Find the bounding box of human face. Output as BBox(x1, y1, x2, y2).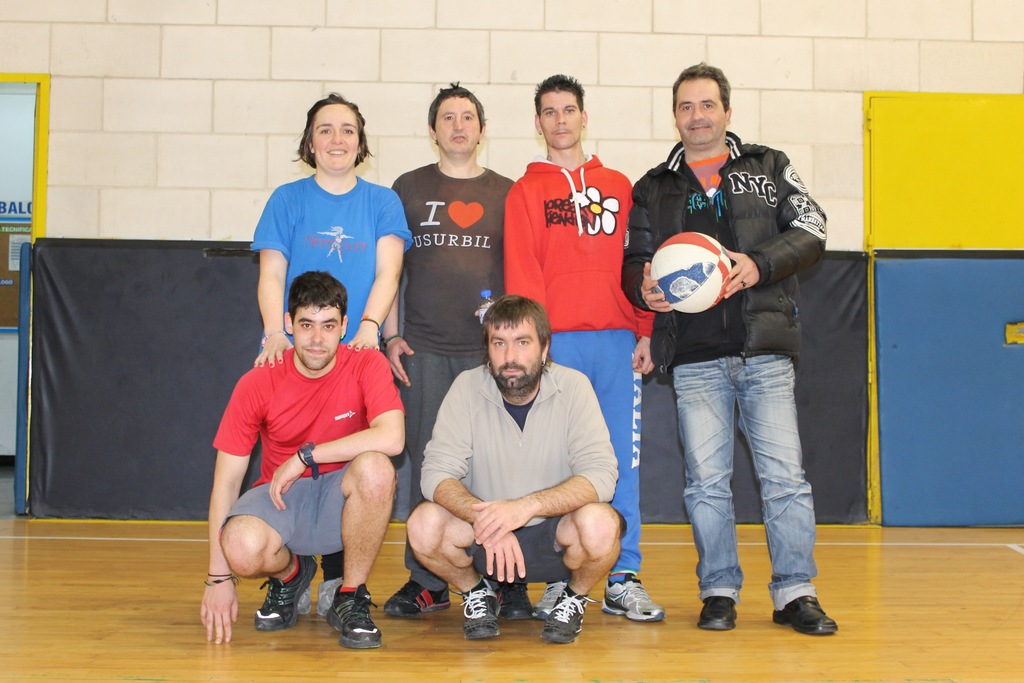
BBox(437, 97, 479, 154).
